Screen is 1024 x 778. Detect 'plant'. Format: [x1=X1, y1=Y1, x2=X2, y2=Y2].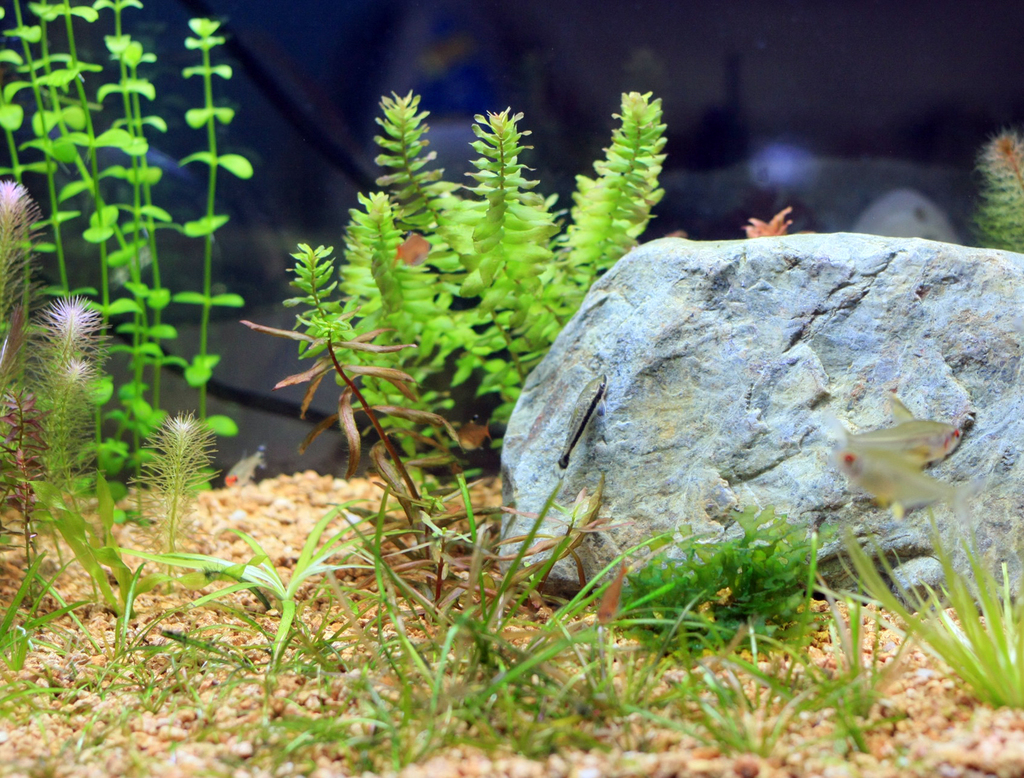
[x1=300, y1=465, x2=456, y2=769].
